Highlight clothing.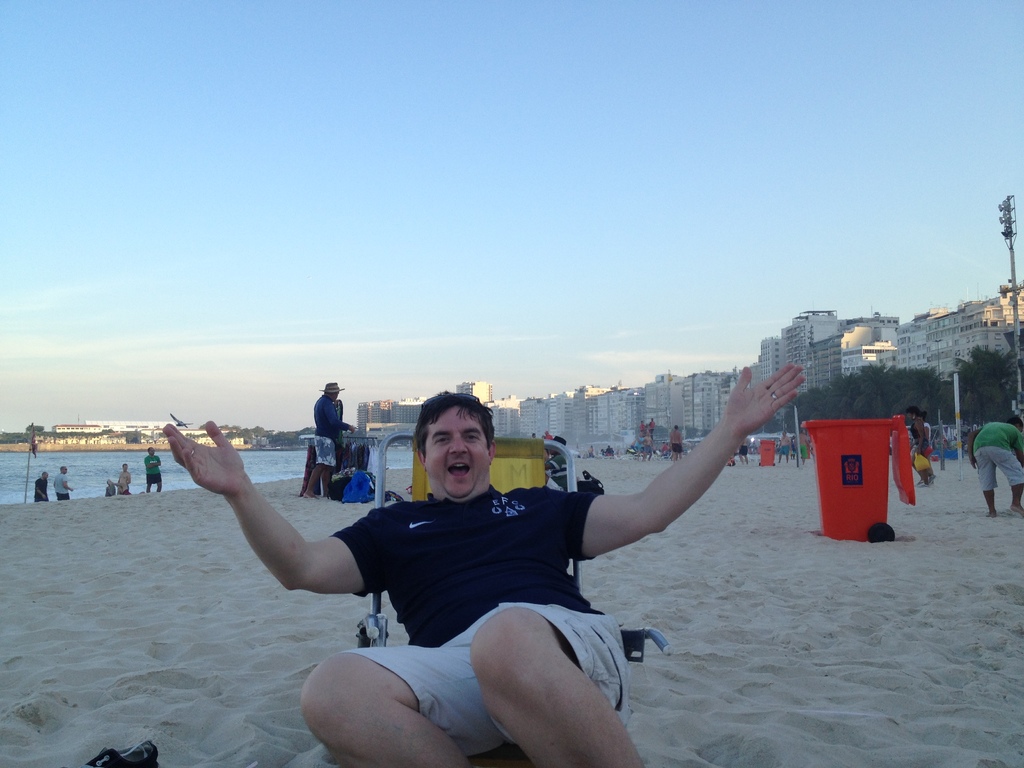
Highlighted region: {"left": 968, "top": 420, "right": 1023, "bottom": 492}.
